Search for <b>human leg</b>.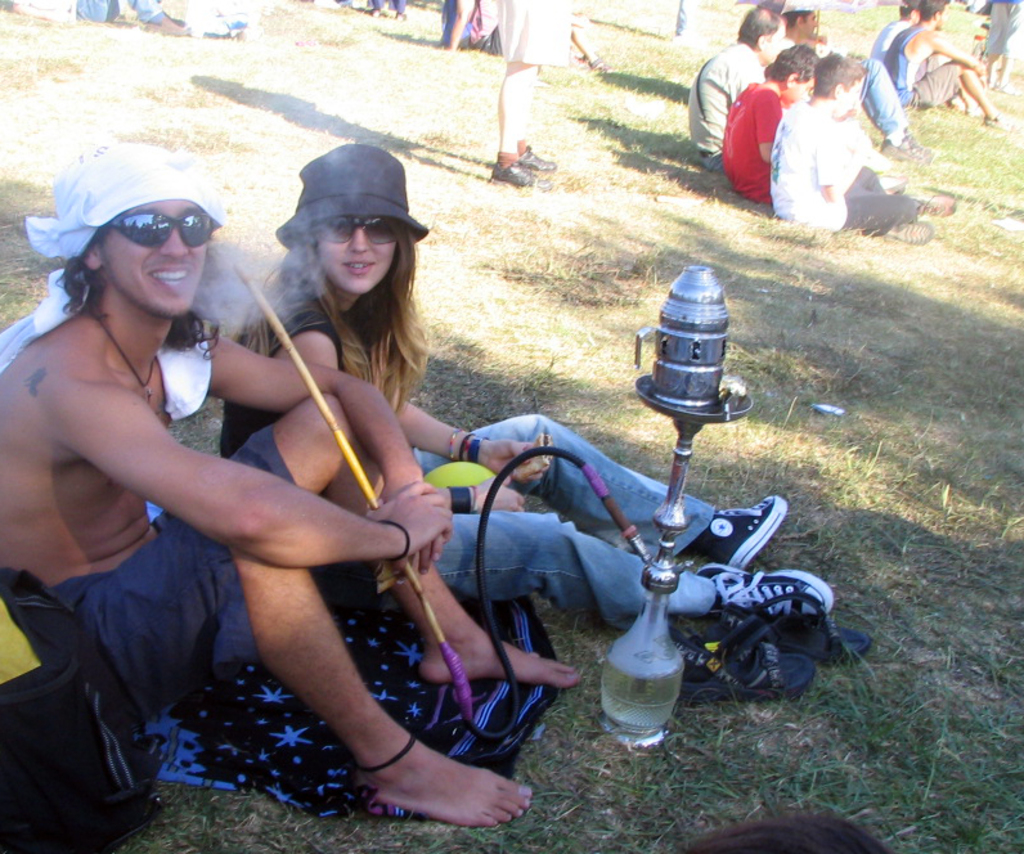
Found at (left=848, top=157, right=929, bottom=238).
